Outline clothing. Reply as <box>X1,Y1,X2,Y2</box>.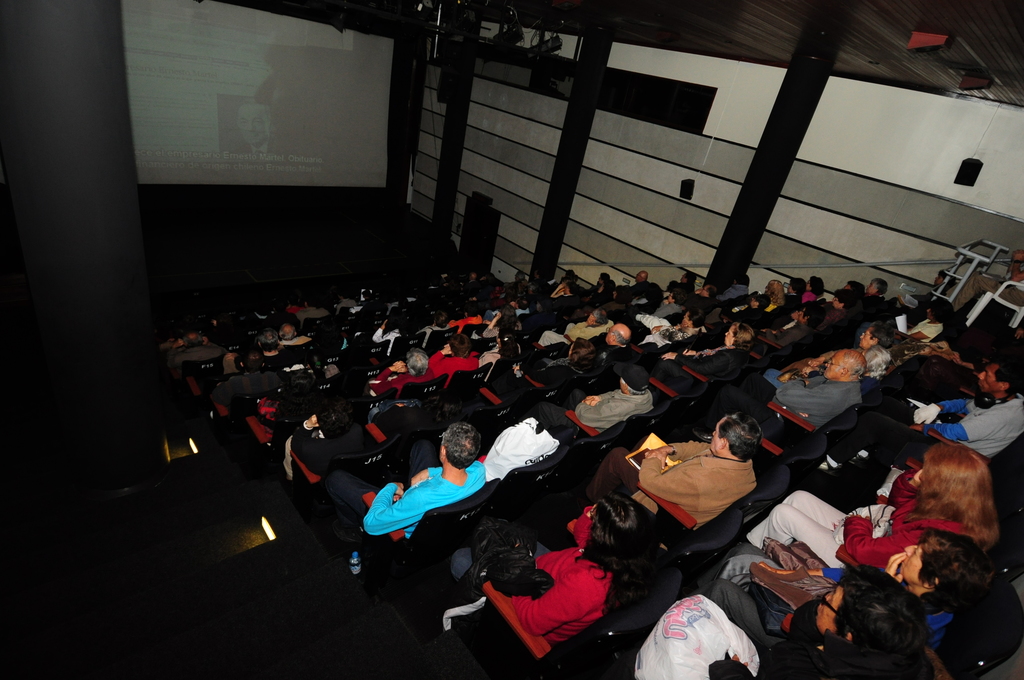
<box>447,556,614,653</box>.
